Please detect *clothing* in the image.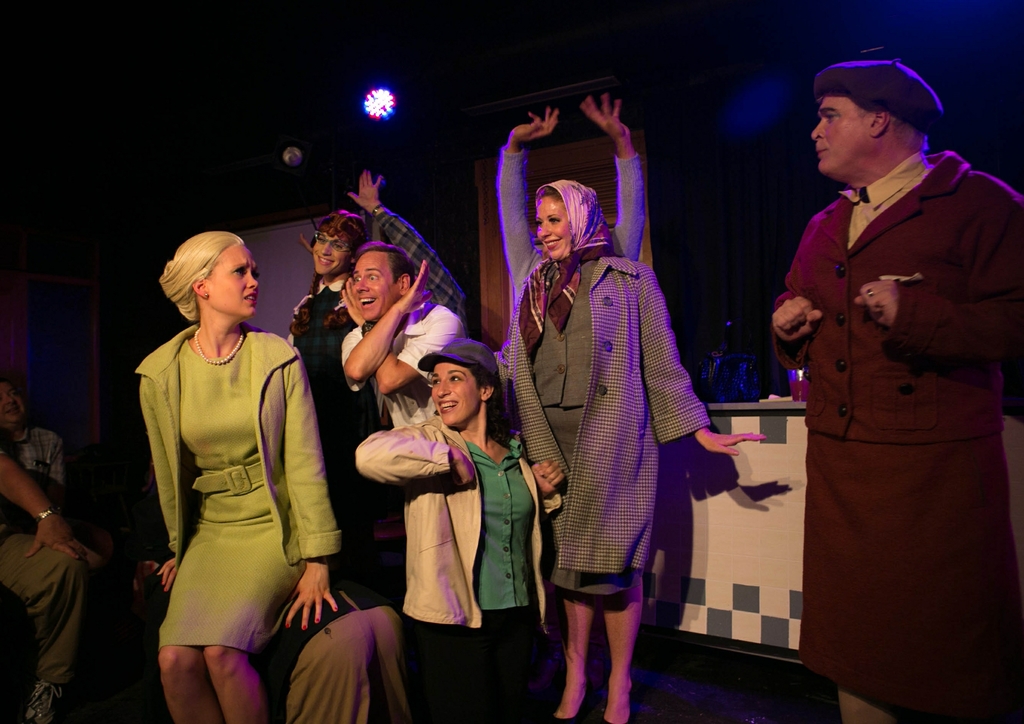
x1=352 y1=410 x2=559 y2=723.
